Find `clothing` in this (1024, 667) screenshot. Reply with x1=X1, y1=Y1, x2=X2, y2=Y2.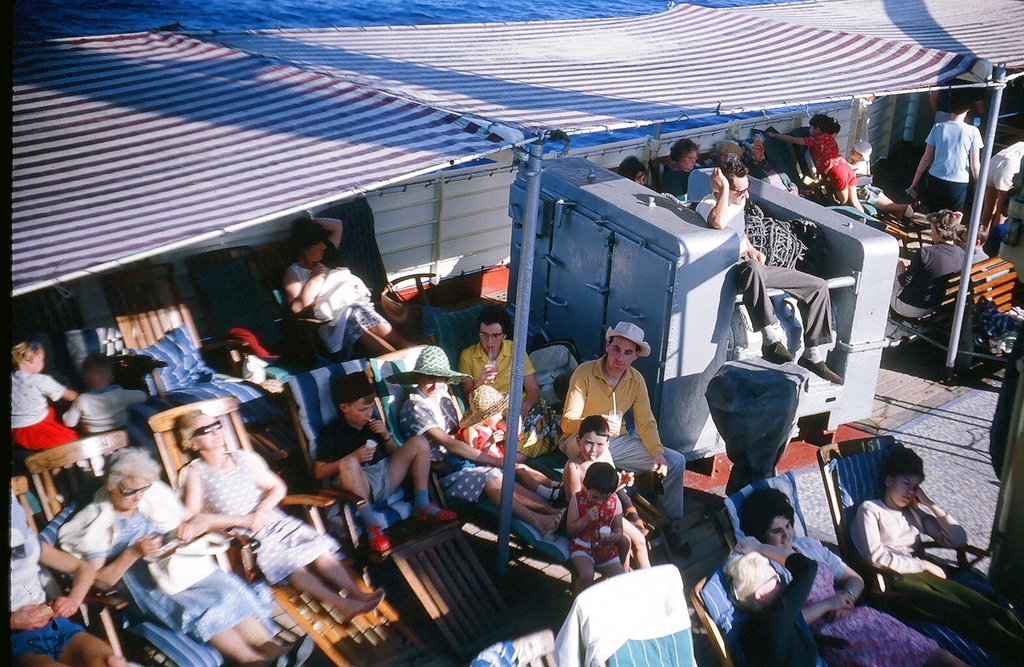
x1=992, y1=138, x2=1023, y2=221.
